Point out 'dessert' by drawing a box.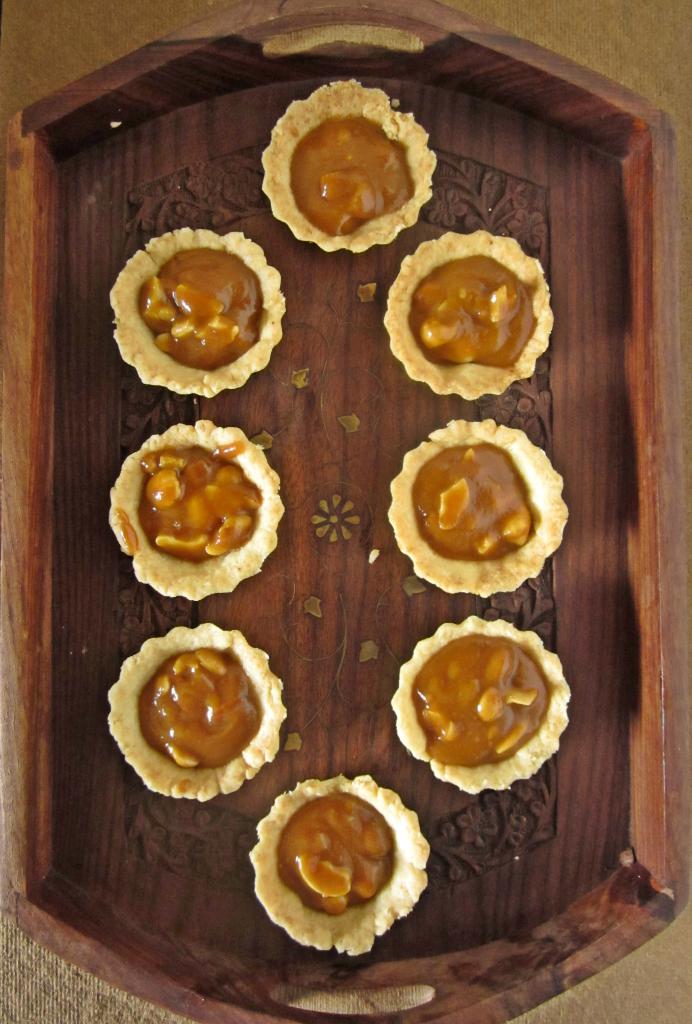
{"x1": 393, "y1": 616, "x2": 573, "y2": 798}.
